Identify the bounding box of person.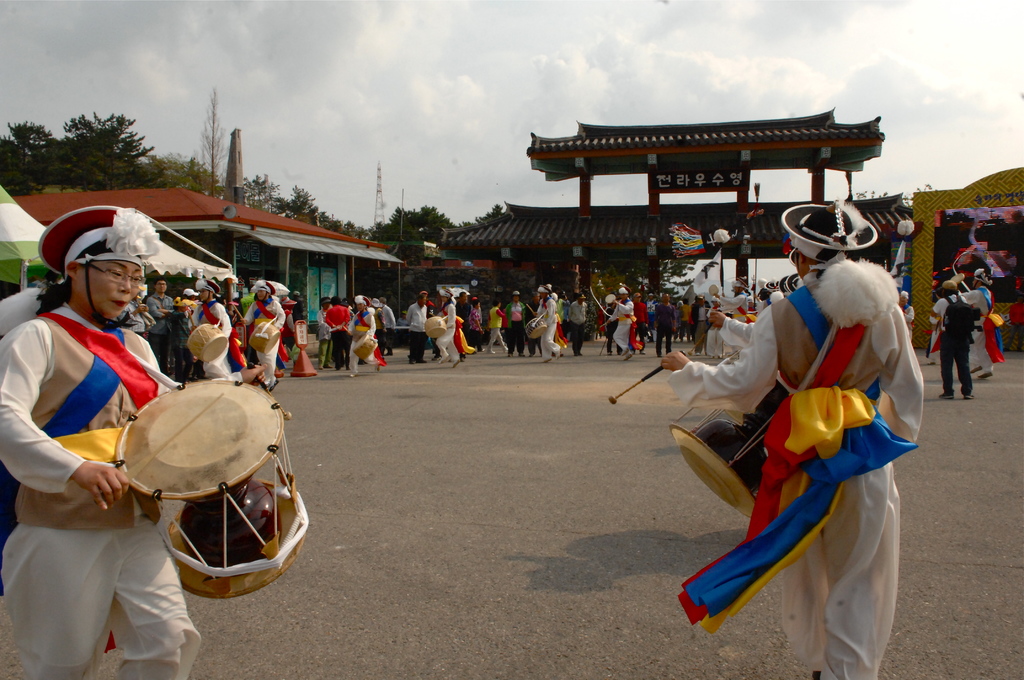
(395,310,408,324).
